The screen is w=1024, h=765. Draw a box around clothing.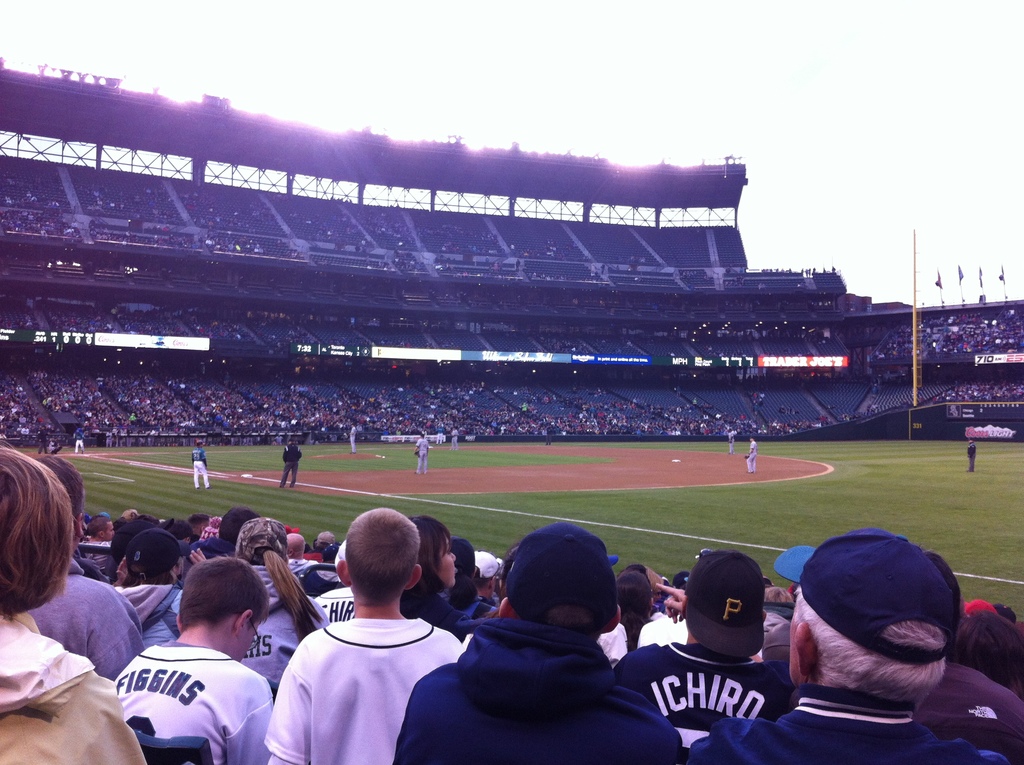
bbox=[72, 431, 88, 455].
